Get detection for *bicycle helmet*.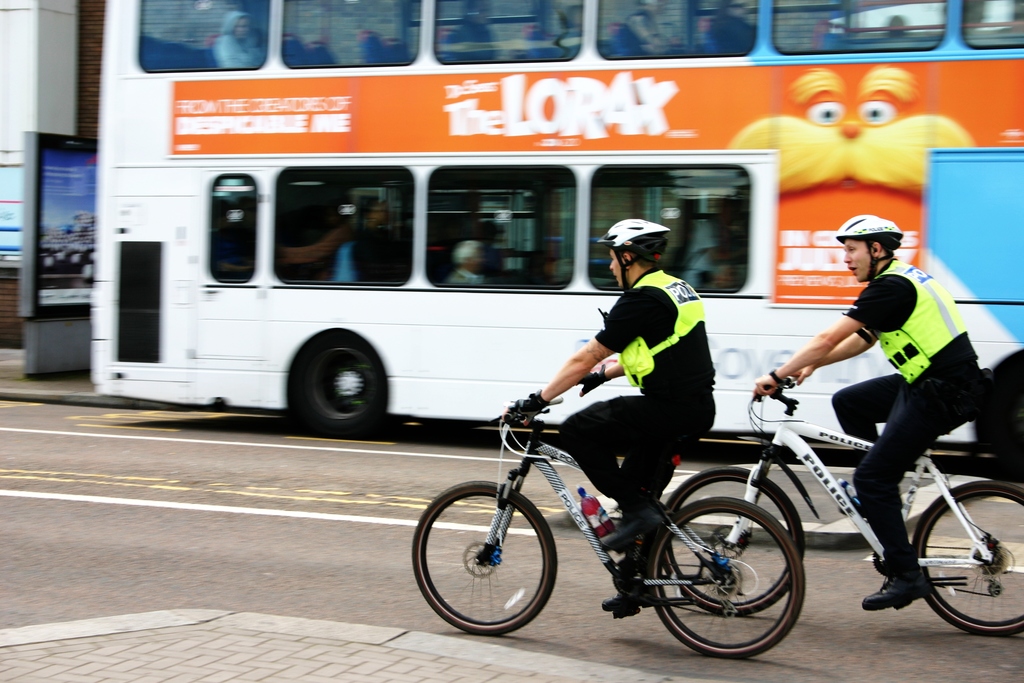
Detection: x1=833 y1=214 x2=899 y2=284.
